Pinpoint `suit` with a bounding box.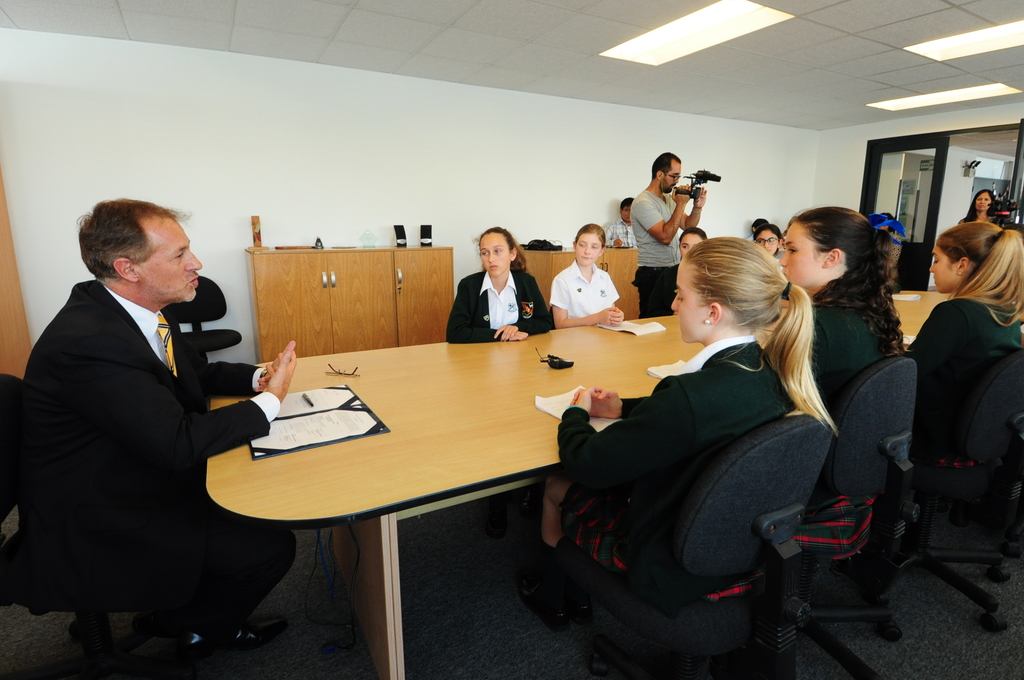
rect(908, 293, 1023, 374).
